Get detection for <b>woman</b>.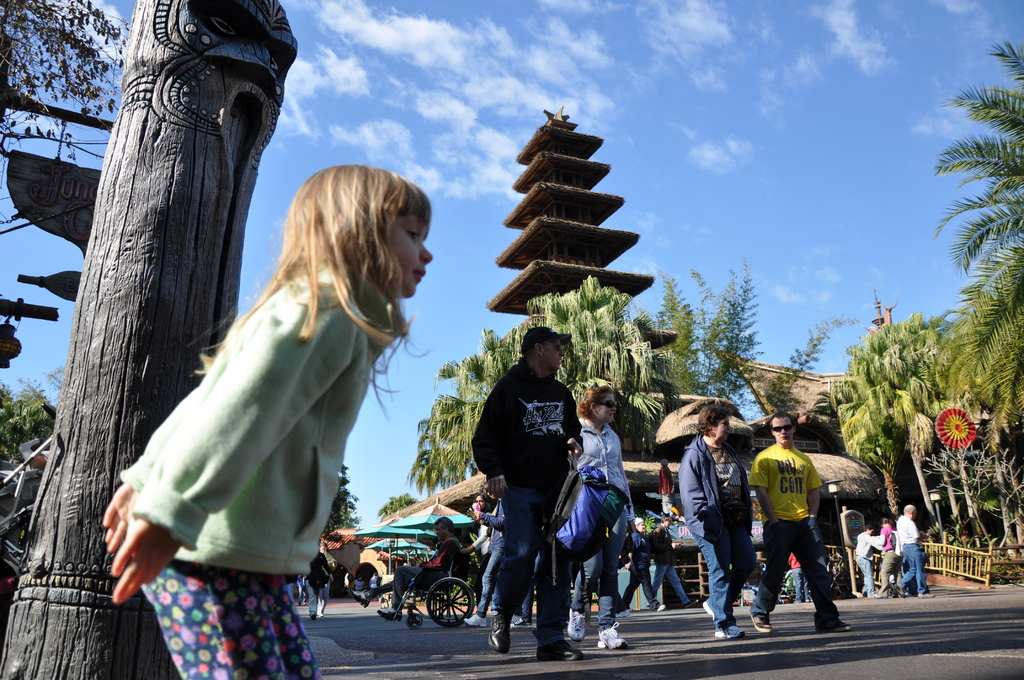
Detection: (678,404,759,640).
